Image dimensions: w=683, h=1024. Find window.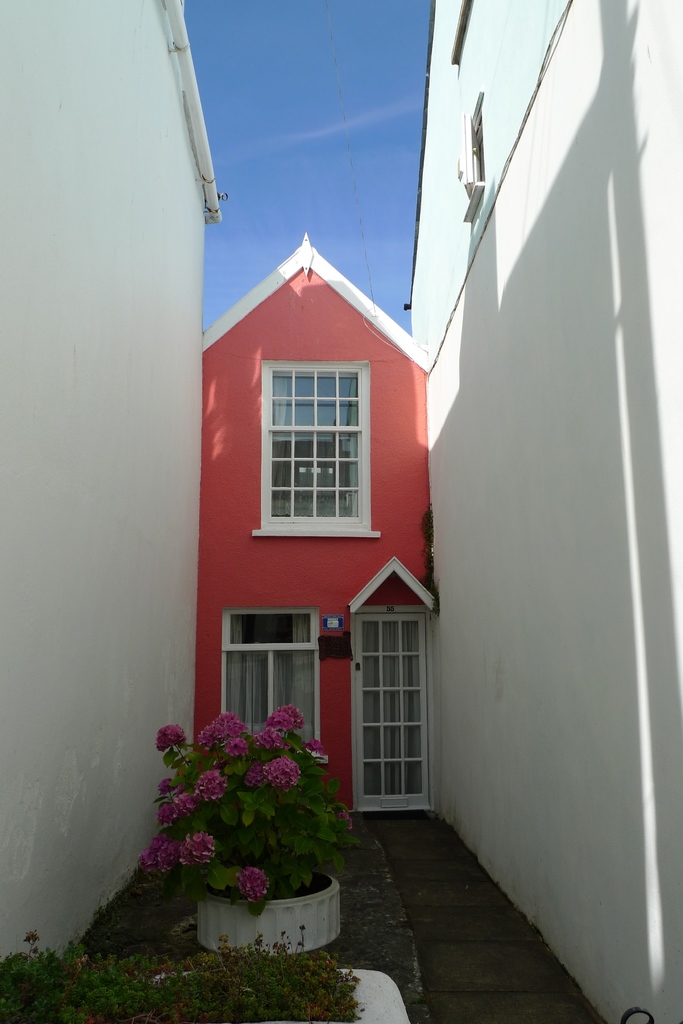
253,359,376,547.
